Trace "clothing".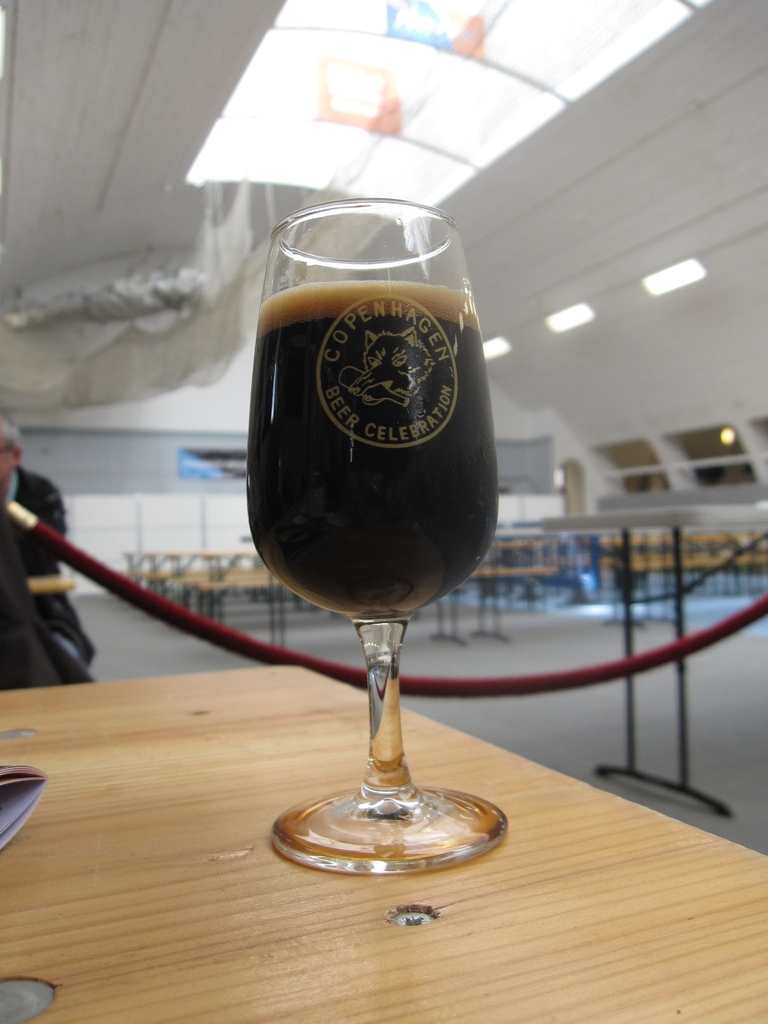
Traced to detection(0, 466, 97, 668).
